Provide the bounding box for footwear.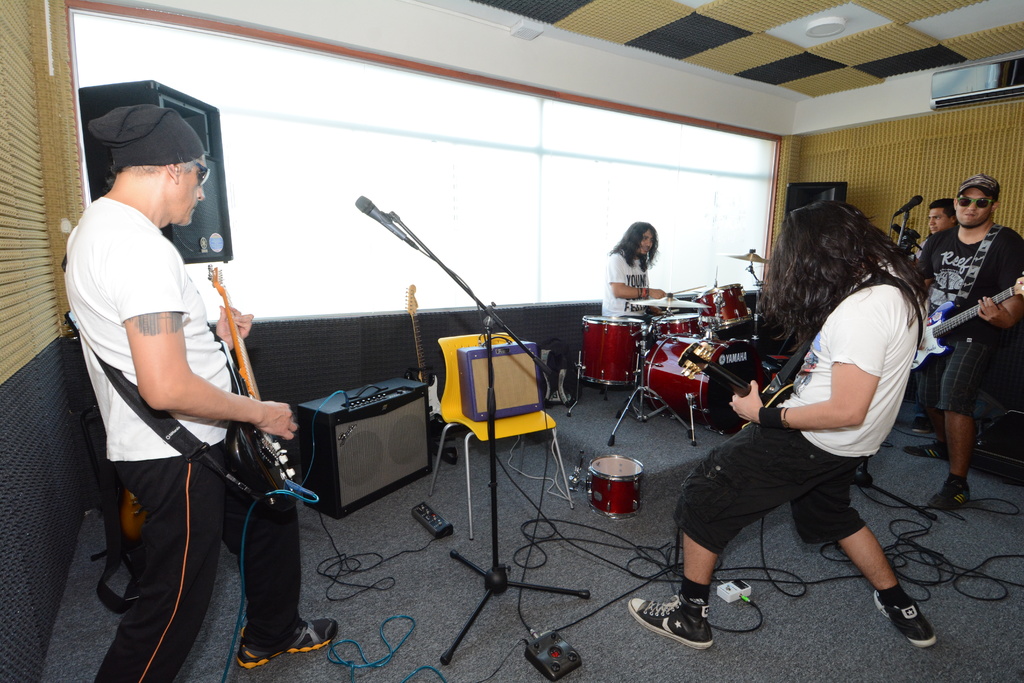
region(925, 477, 968, 509).
